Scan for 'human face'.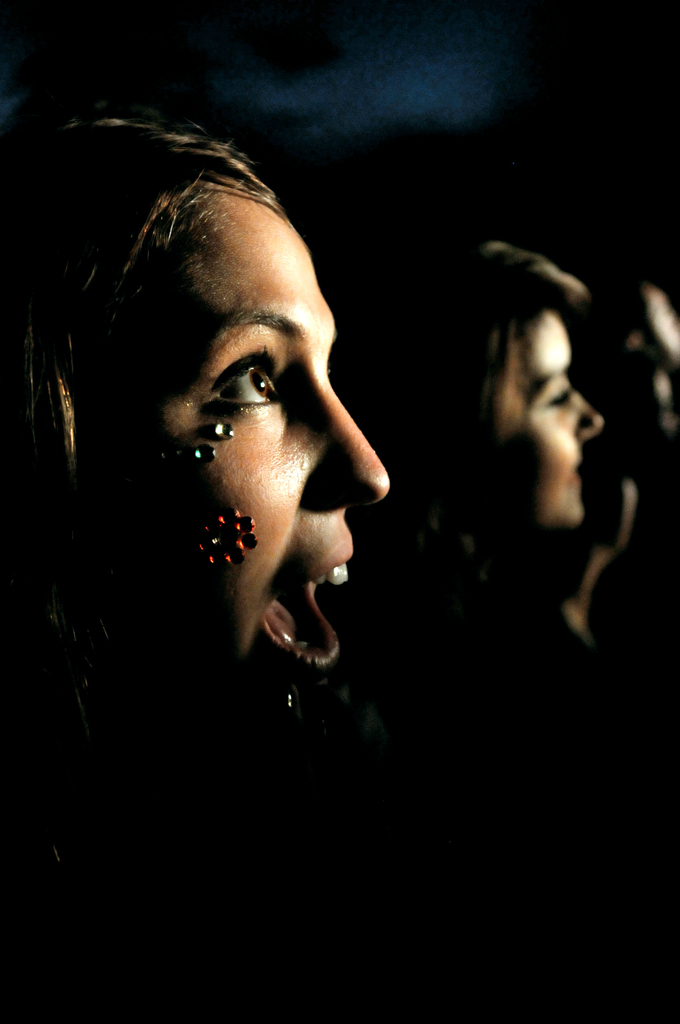
Scan result: (x1=490, y1=310, x2=605, y2=527).
